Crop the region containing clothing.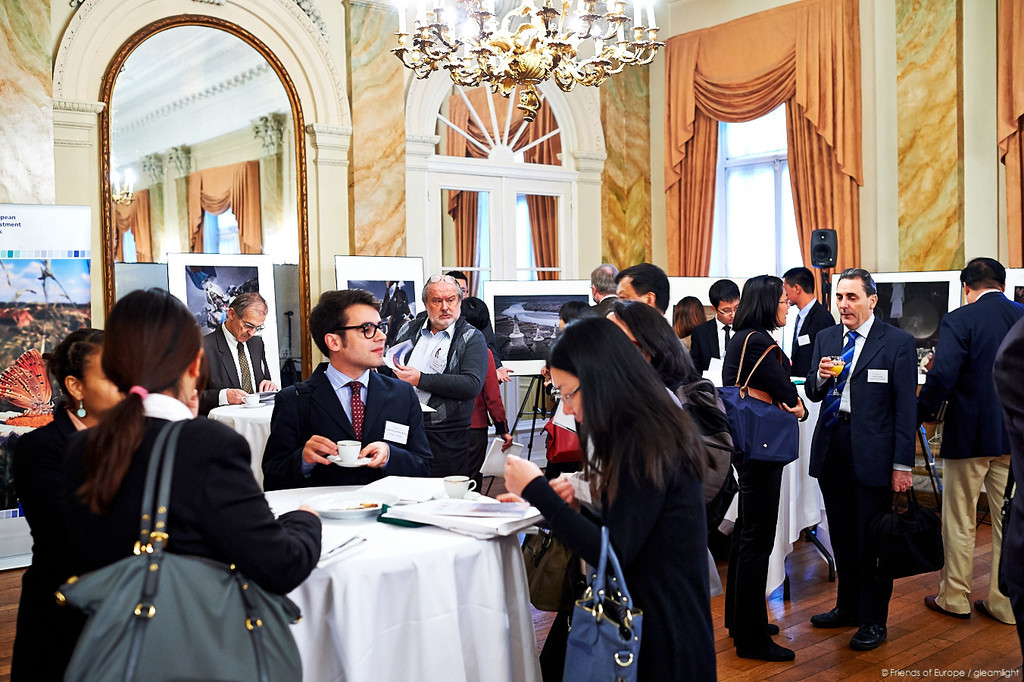
Crop region: [x1=68, y1=391, x2=321, y2=678].
